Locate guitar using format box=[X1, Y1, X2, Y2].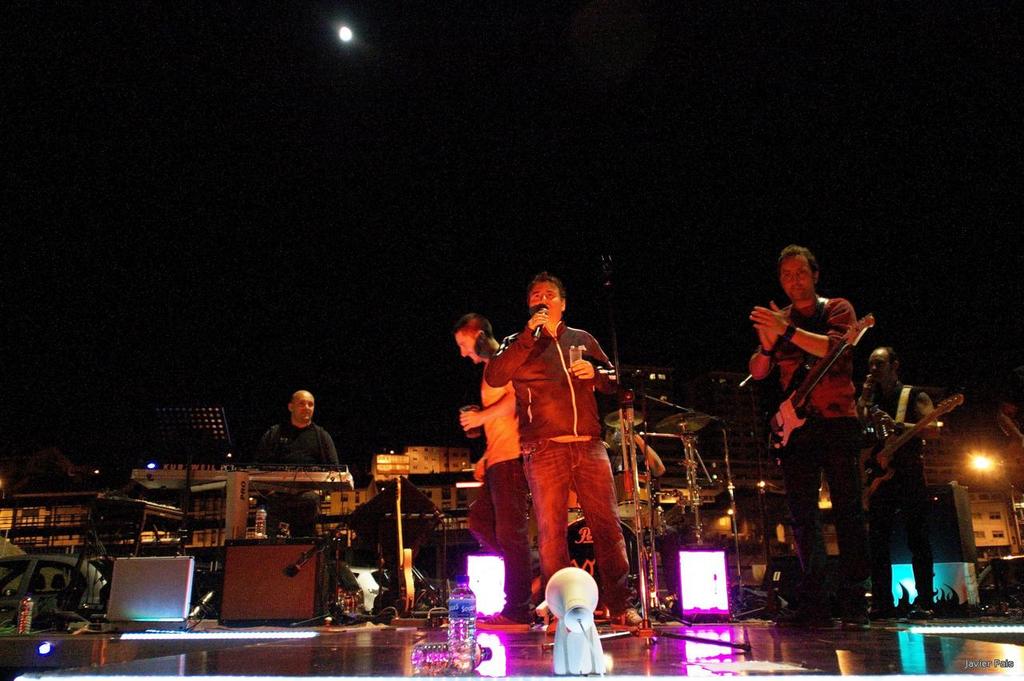
box=[855, 392, 967, 495].
